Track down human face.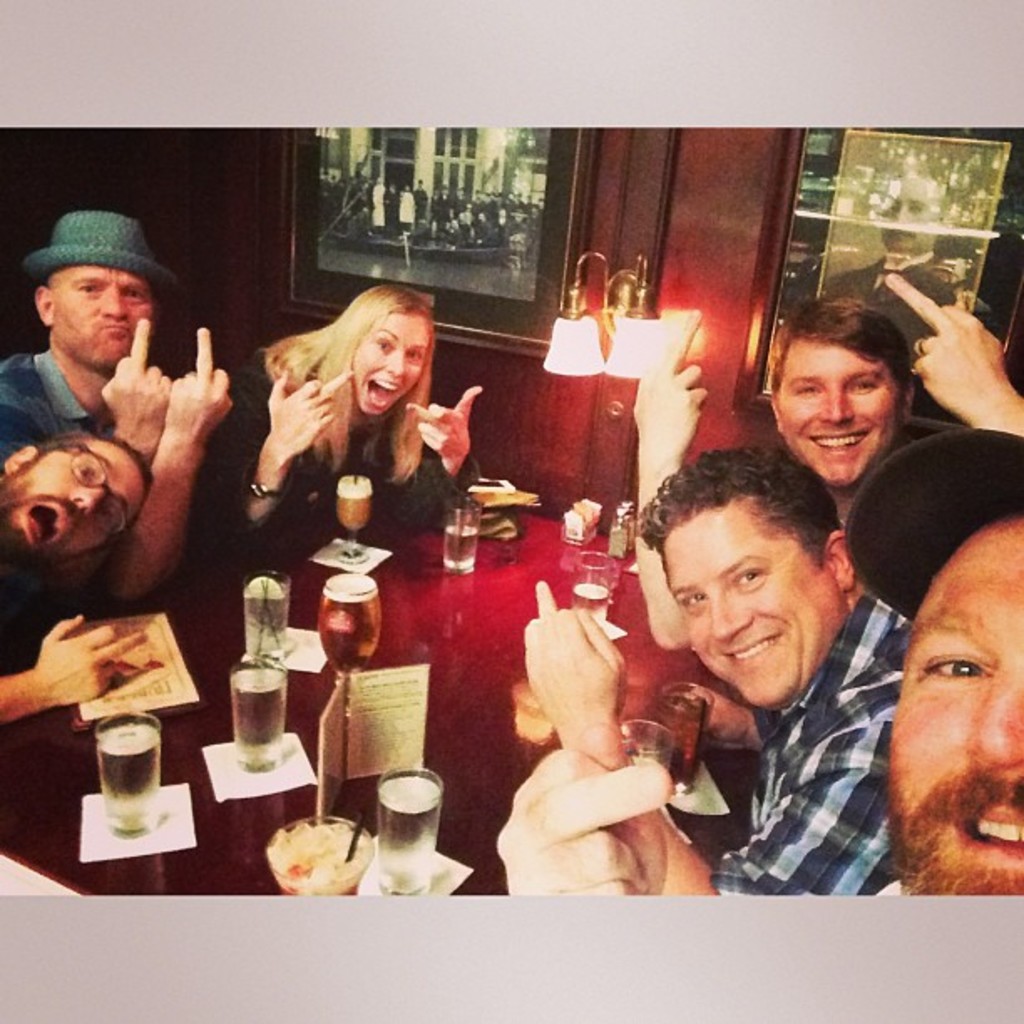
Tracked to bbox(883, 512, 1022, 892).
